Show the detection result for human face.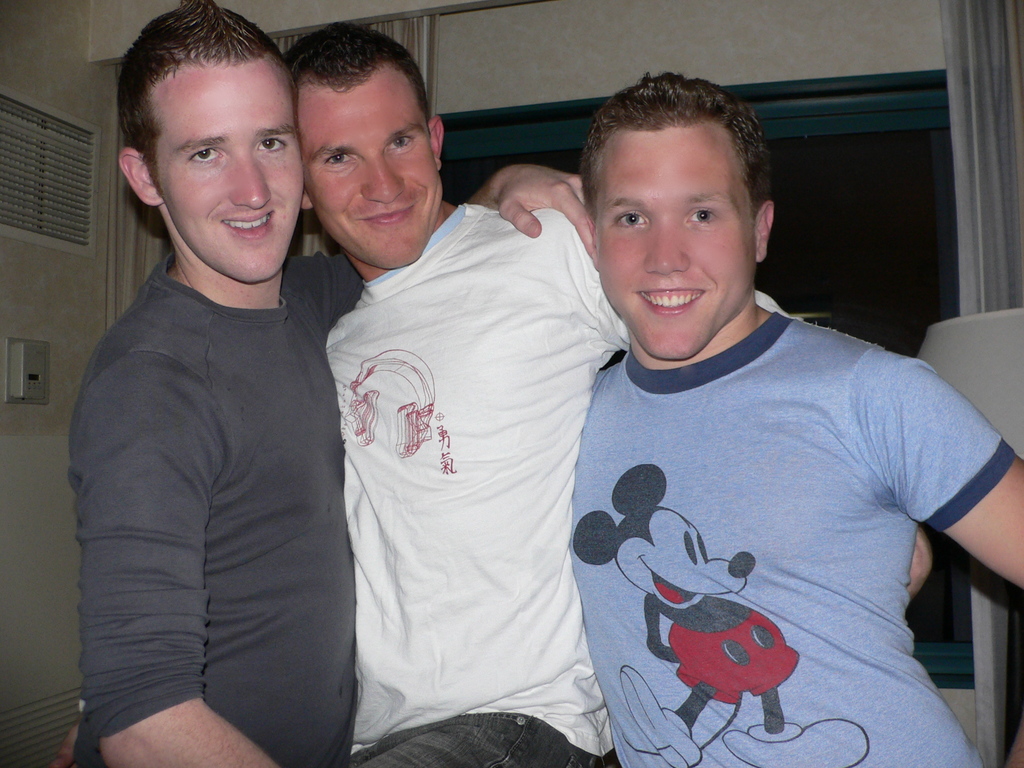
left=298, top=64, right=442, bottom=269.
